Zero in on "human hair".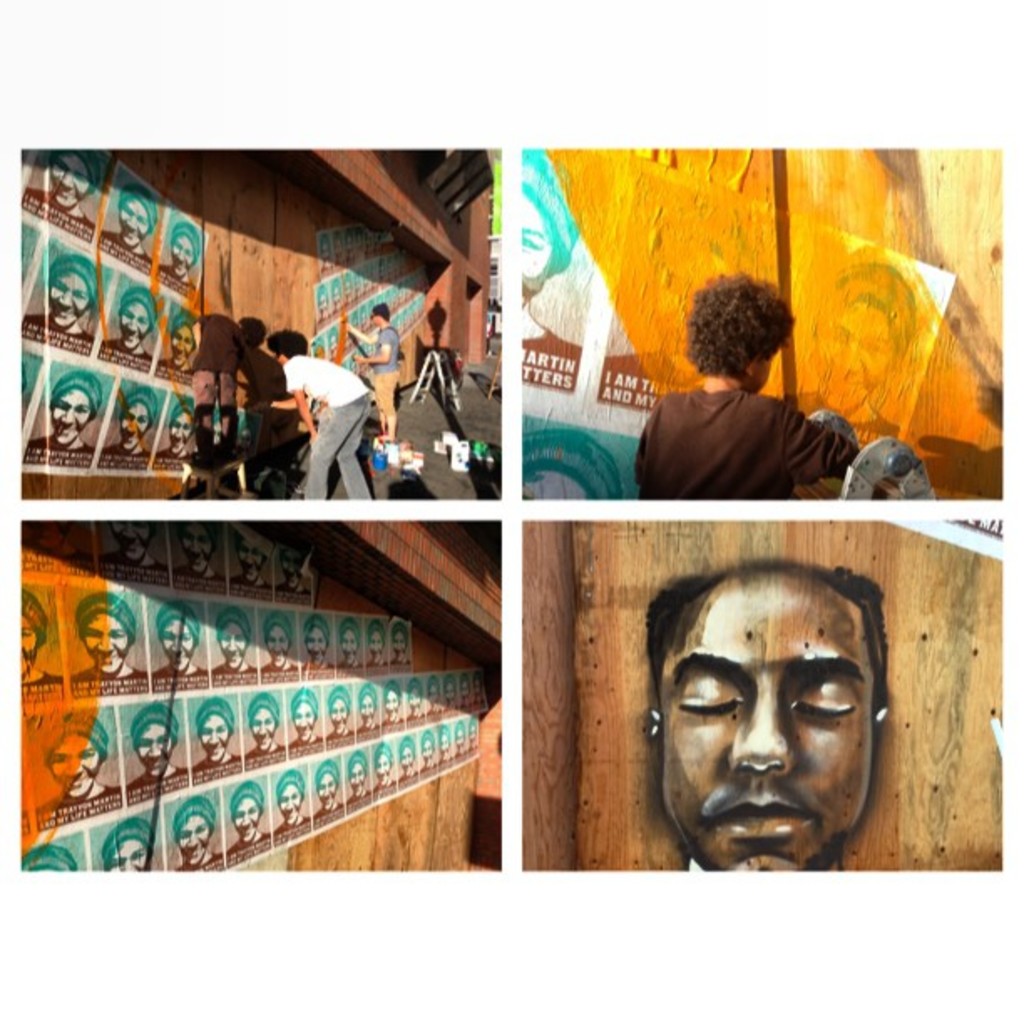
Zeroed in: 376:303:388:323.
